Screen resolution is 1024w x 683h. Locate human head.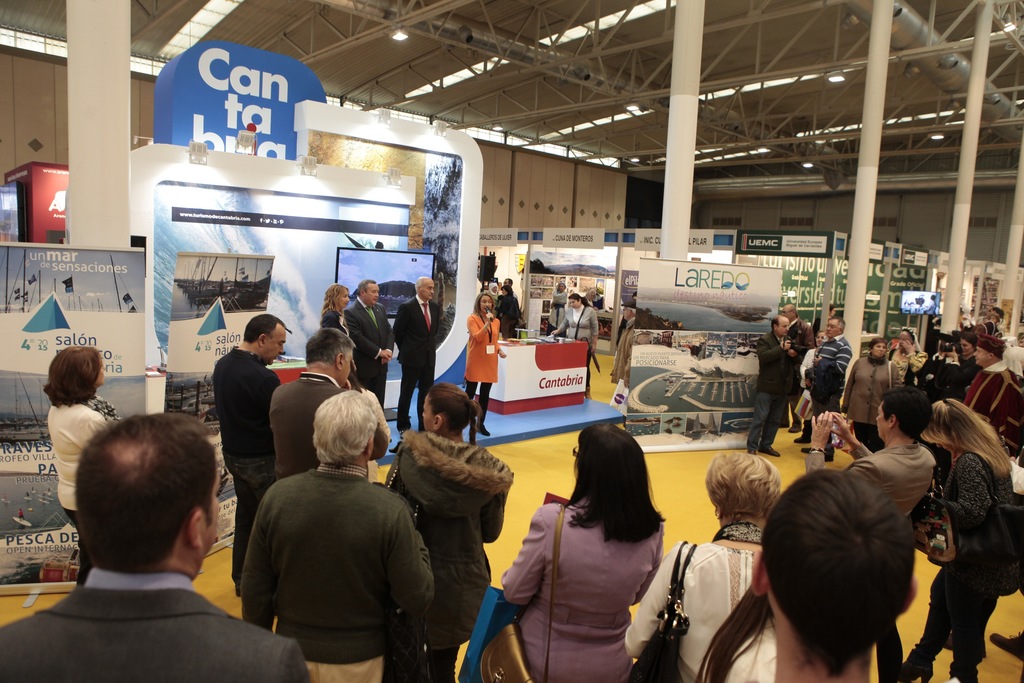
box=[311, 394, 388, 460].
